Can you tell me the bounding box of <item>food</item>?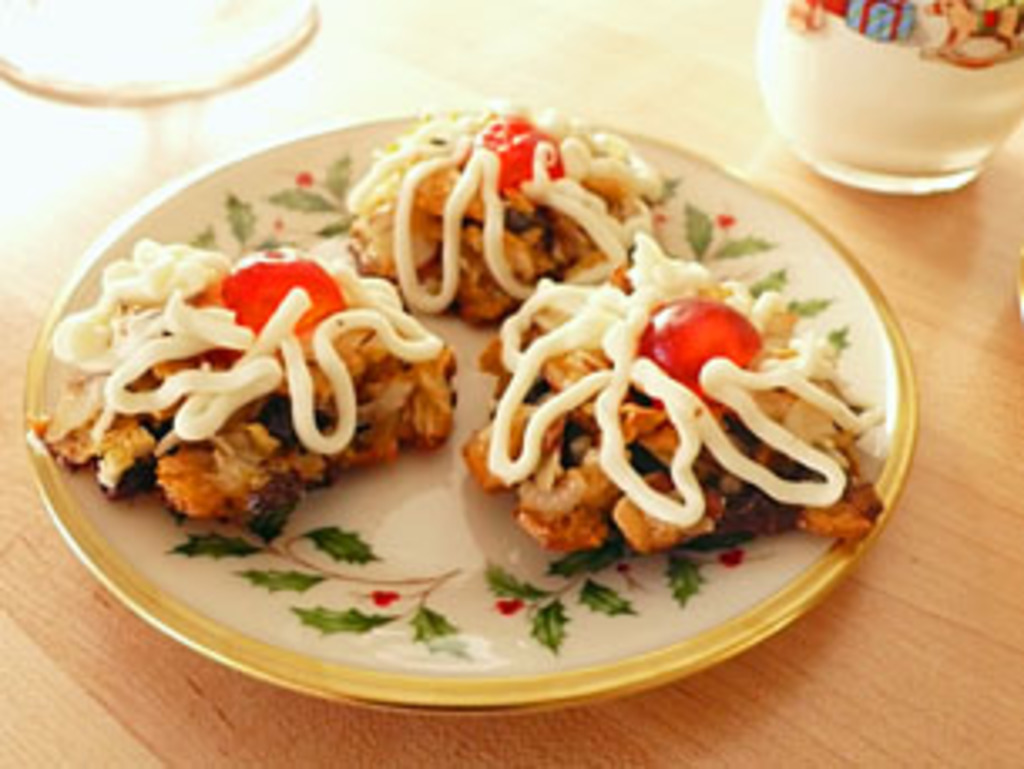
342 91 661 326.
